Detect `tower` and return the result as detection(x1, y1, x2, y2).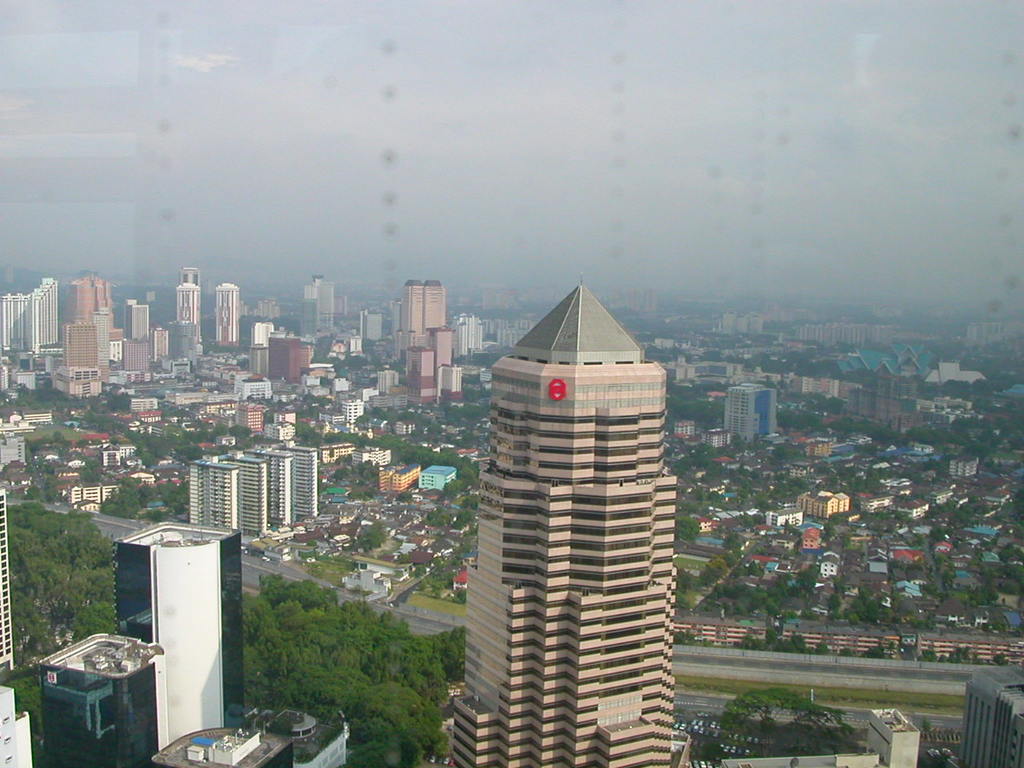
detection(103, 499, 255, 722).
